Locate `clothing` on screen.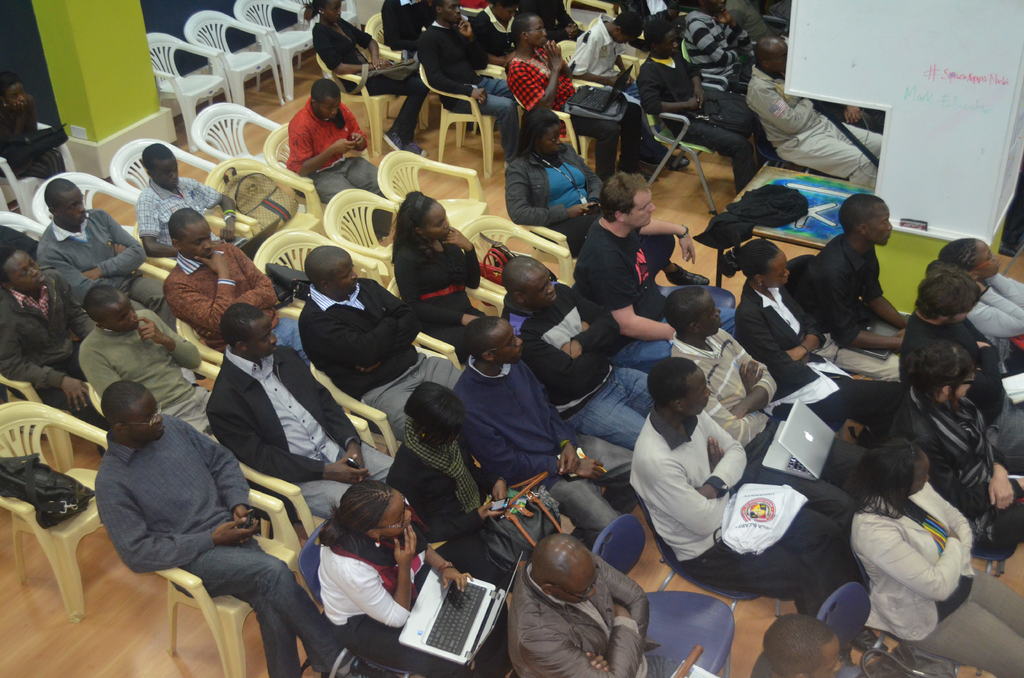
On screen at l=900, t=566, r=1023, b=677.
